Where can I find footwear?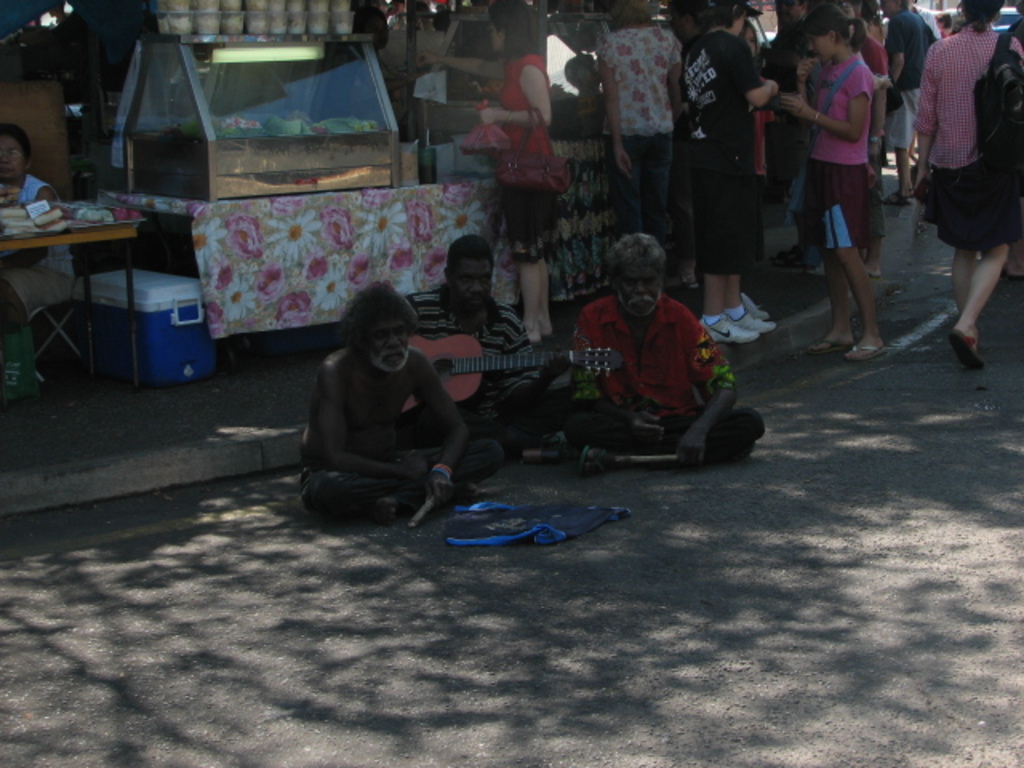
You can find it at {"x1": 803, "y1": 334, "x2": 850, "y2": 354}.
